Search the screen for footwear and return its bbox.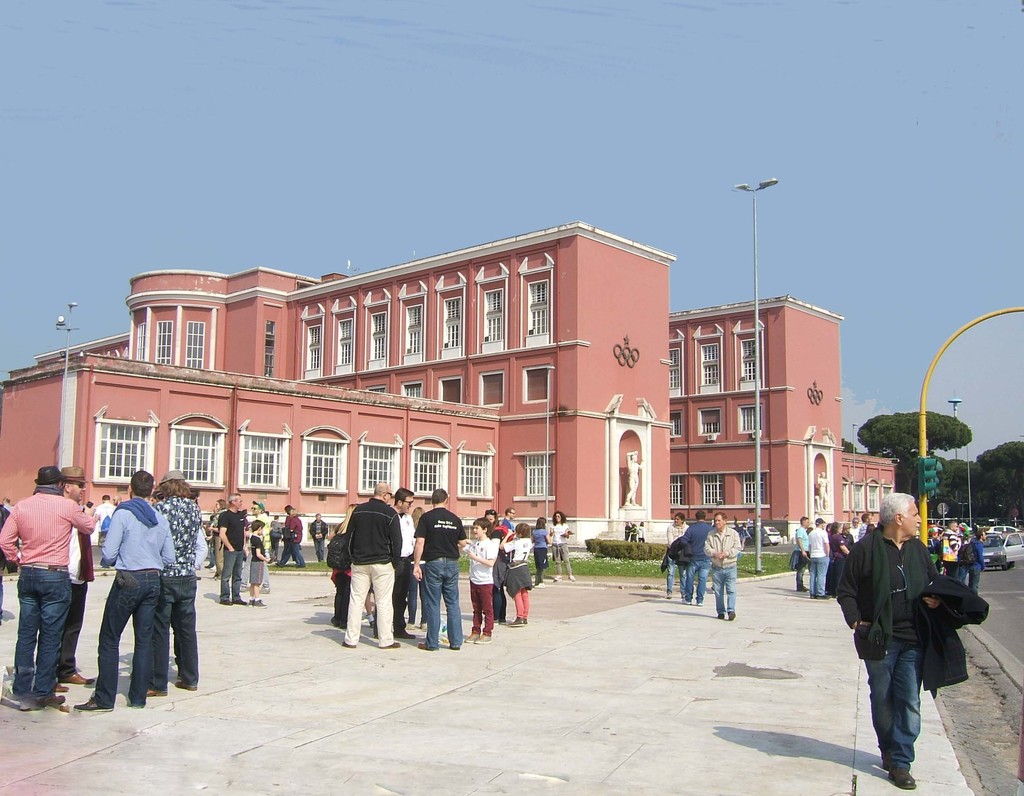
Found: Rect(465, 629, 479, 642).
